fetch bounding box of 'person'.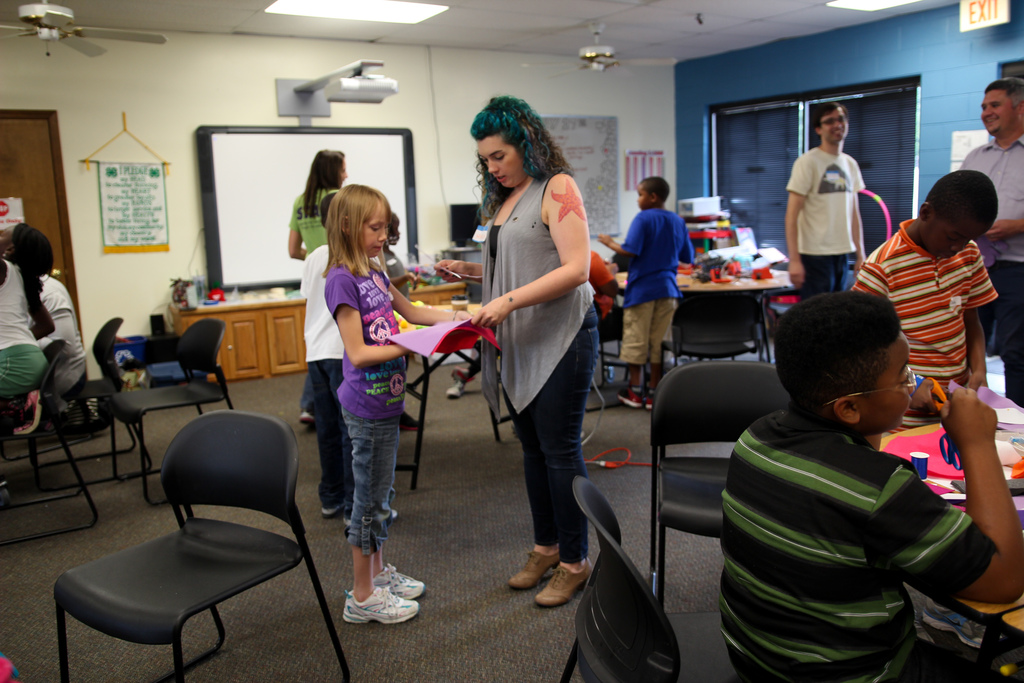
Bbox: region(298, 183, 354, 530).
